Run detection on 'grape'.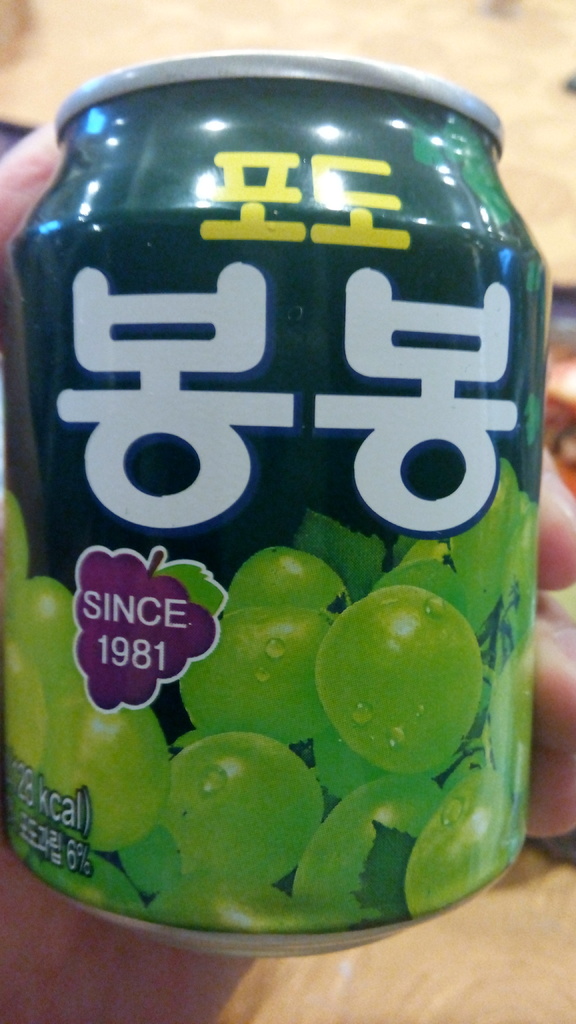
Result: 30/849/147/917.
